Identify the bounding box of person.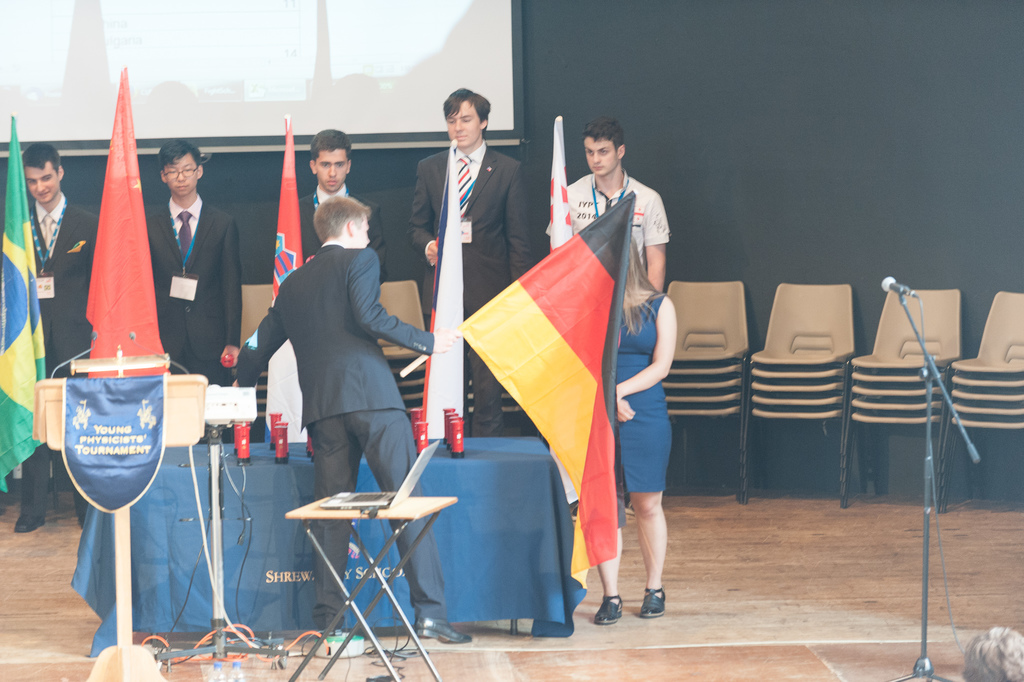
(403, 80, 524, 469).
